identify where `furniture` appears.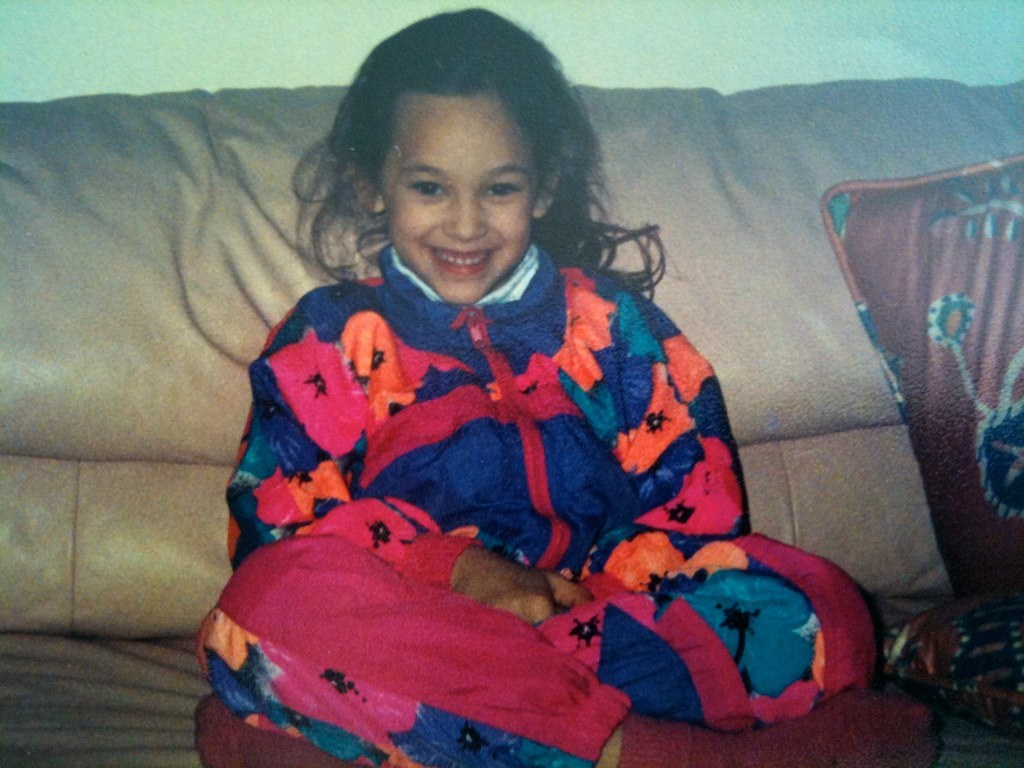
Appears at pyautogui.locateOnScreen(0, 77, 1023, 767).
